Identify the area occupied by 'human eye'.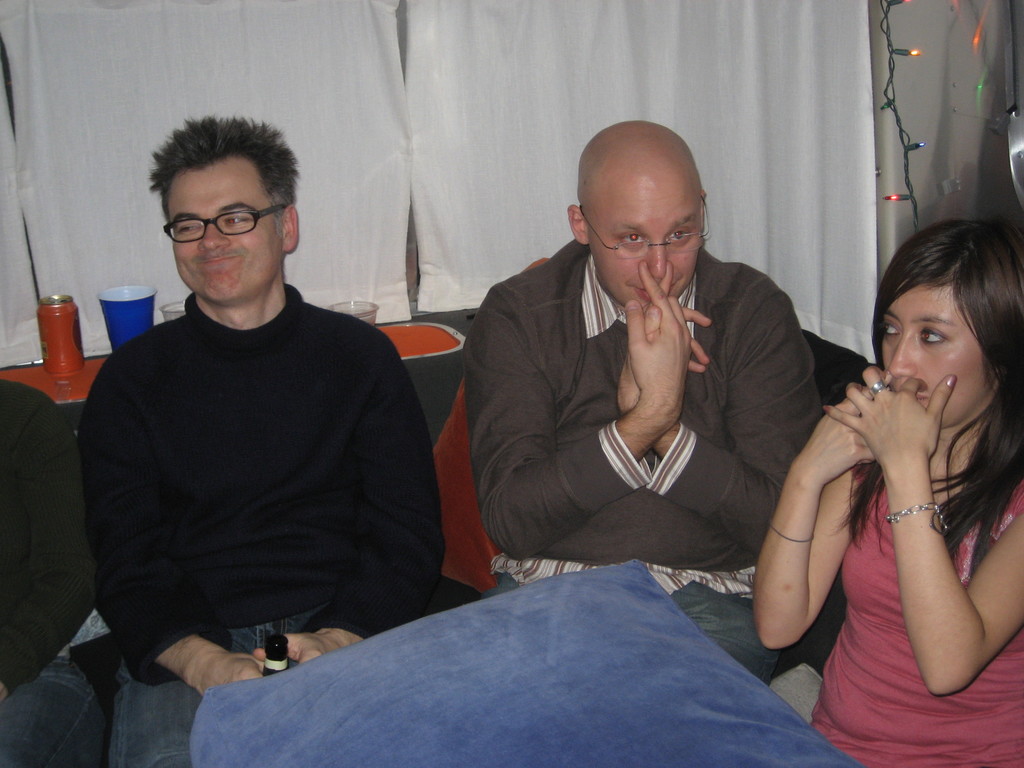
Area: {"x1": 174, "y1": 221, "x2": 202, "y2": 237}.
